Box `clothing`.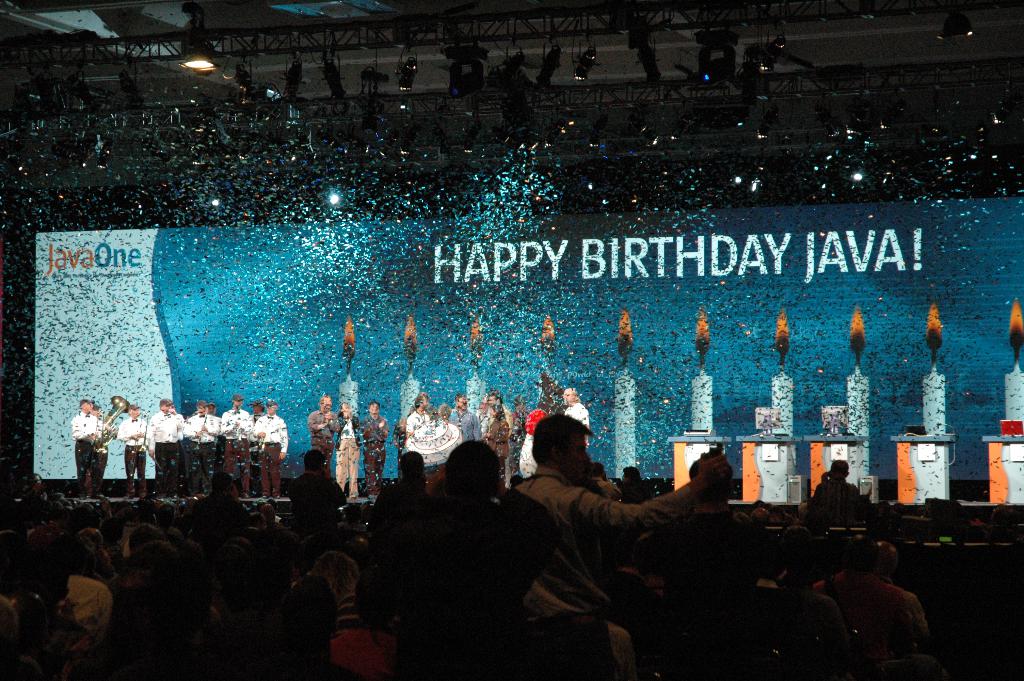
l=566, t=402, r=594, b=447.
